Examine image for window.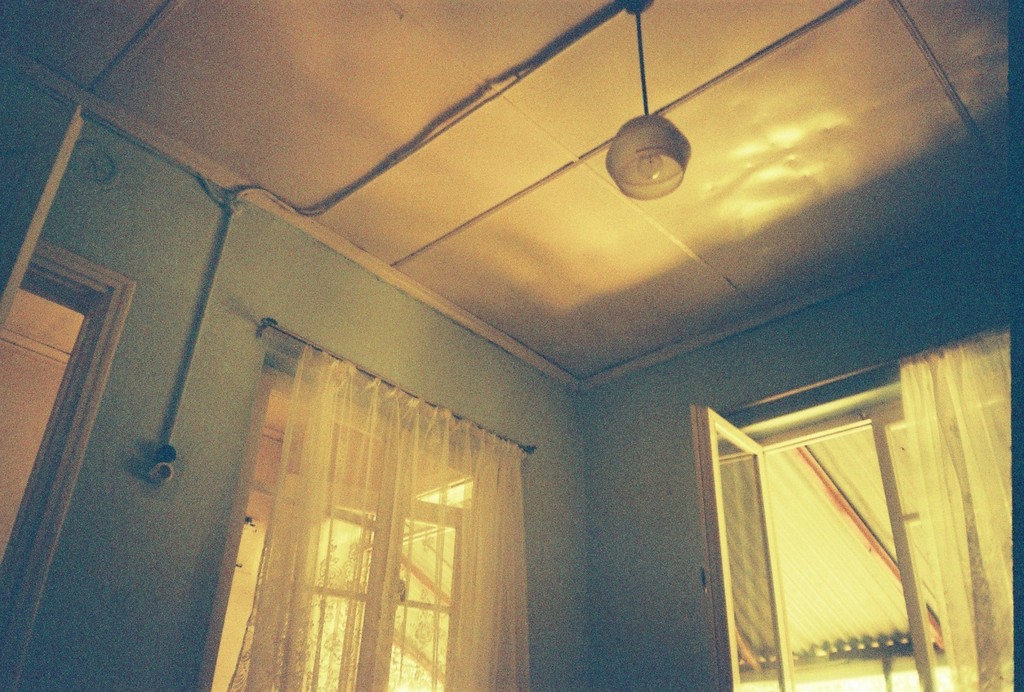
Examination result: {"left": 209, "top": 349, "right": 535, "bottom": 691}.
